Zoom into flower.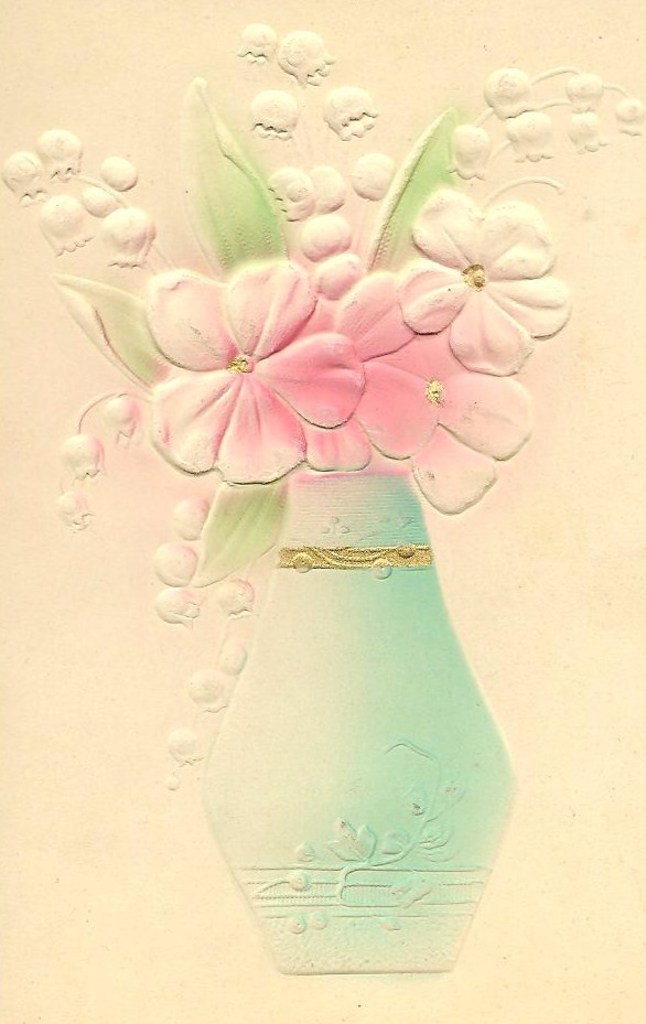
Zoom target: left=36, top=122, right=86, bottom=183.
